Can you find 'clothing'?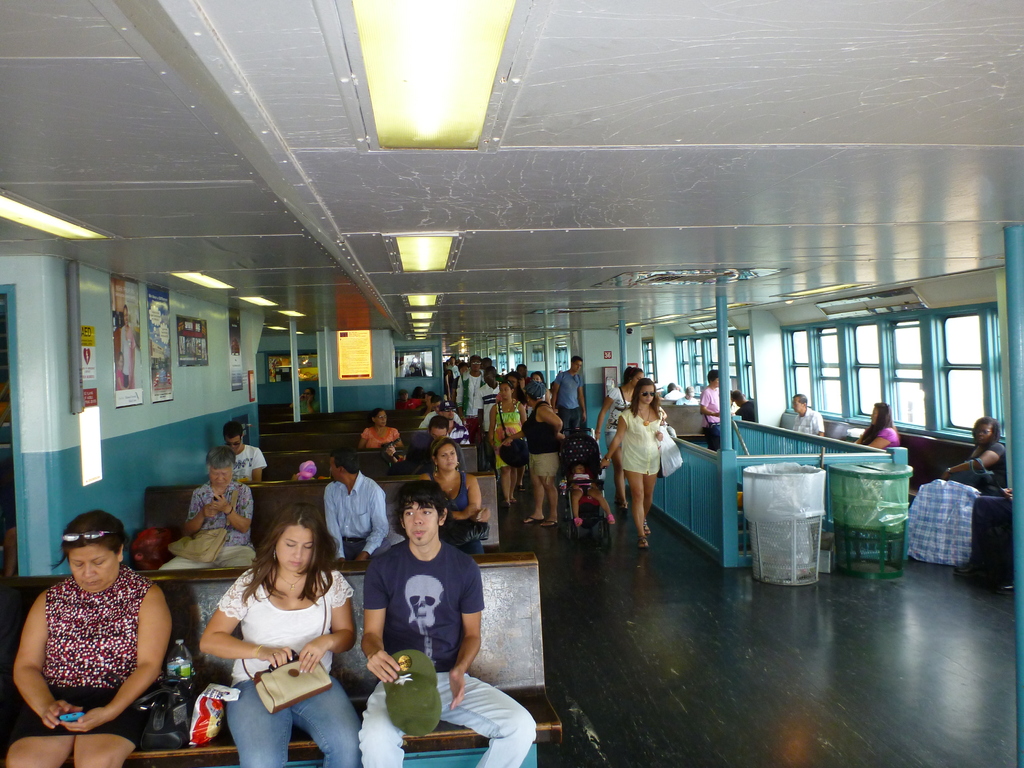
Yes, bounding box: box(737, 401, 754, 422).
